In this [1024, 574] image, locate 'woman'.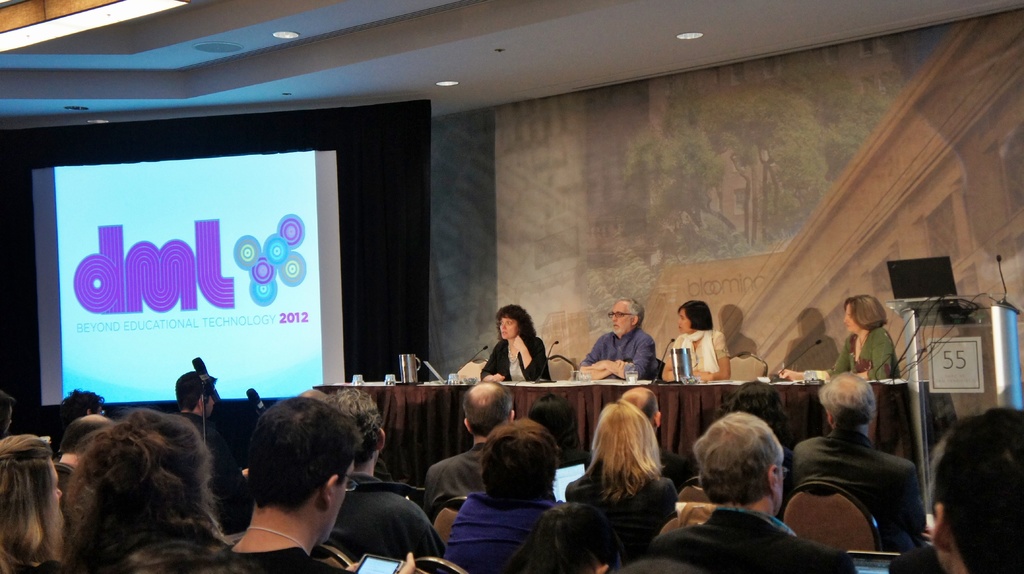
Bounding box: {"x1": 72, "y1": 406, "x2": 236, "y2": 573}.
